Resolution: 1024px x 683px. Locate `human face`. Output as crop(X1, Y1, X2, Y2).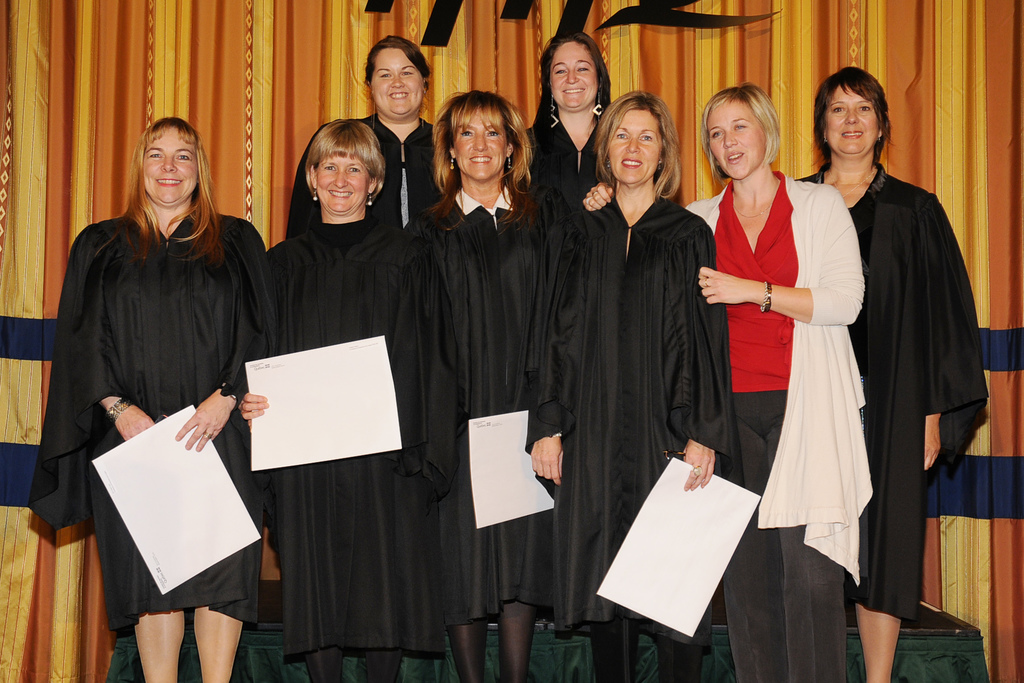
crop(713, 104, 764, 181).
